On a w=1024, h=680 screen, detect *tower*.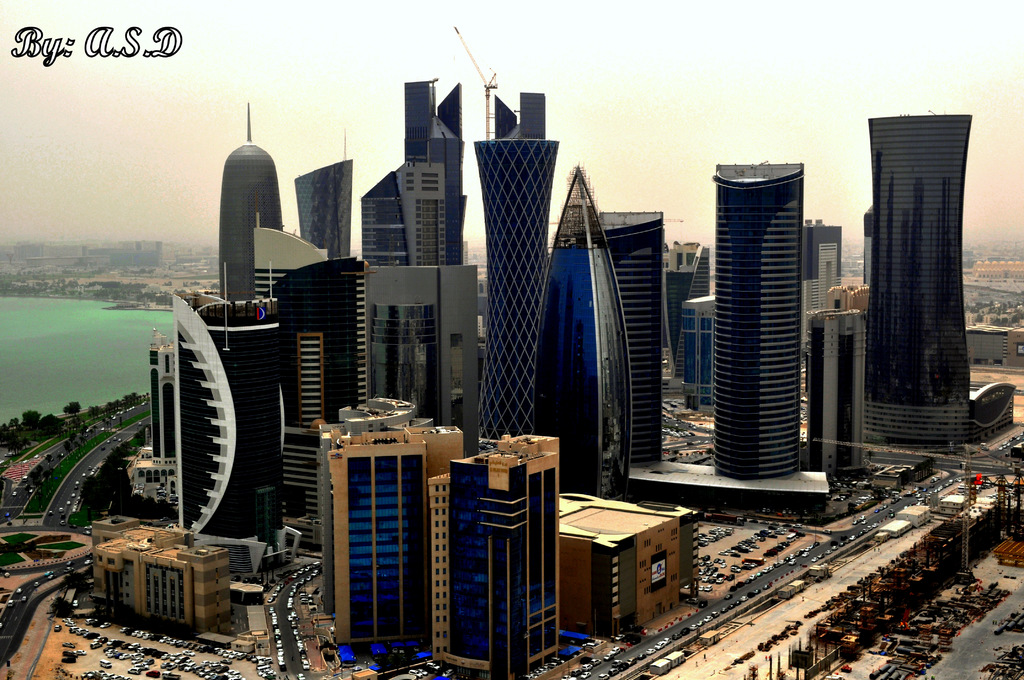
Rect(664, 240, 711, 374).
